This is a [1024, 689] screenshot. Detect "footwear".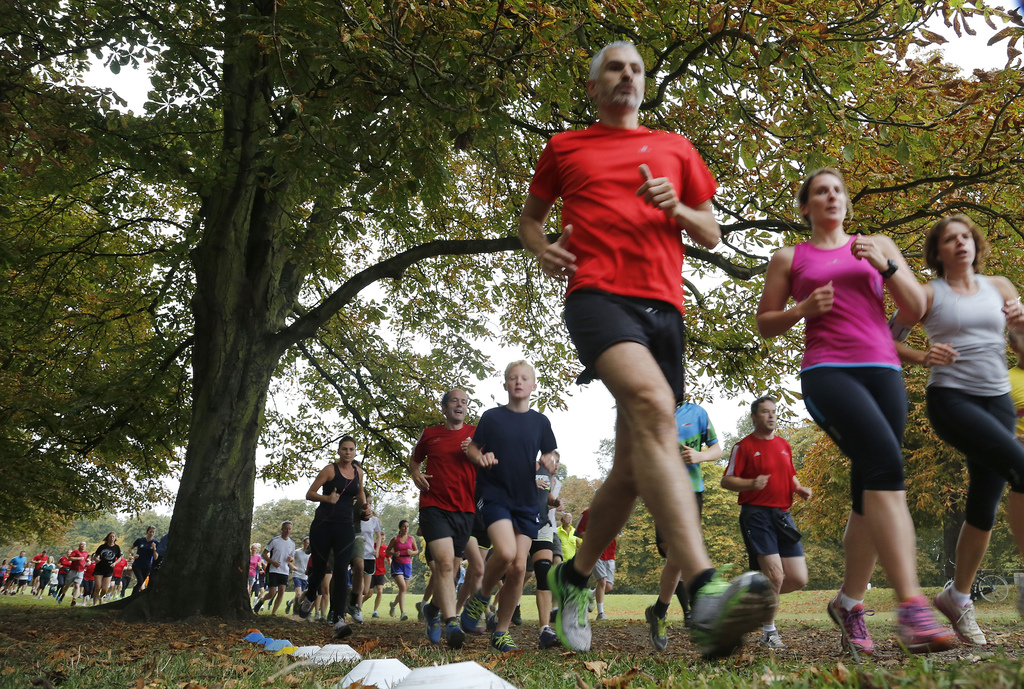
rect(420, 604, 444, 645).
